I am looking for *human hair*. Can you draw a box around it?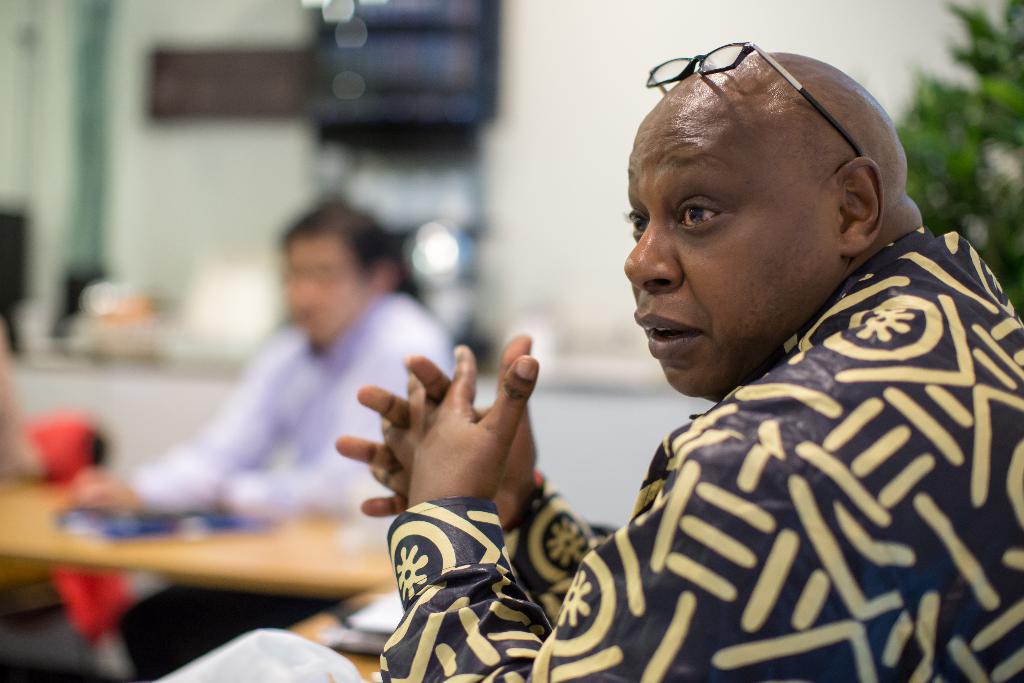
Sure, the bounding box is 281,204,408,277.
